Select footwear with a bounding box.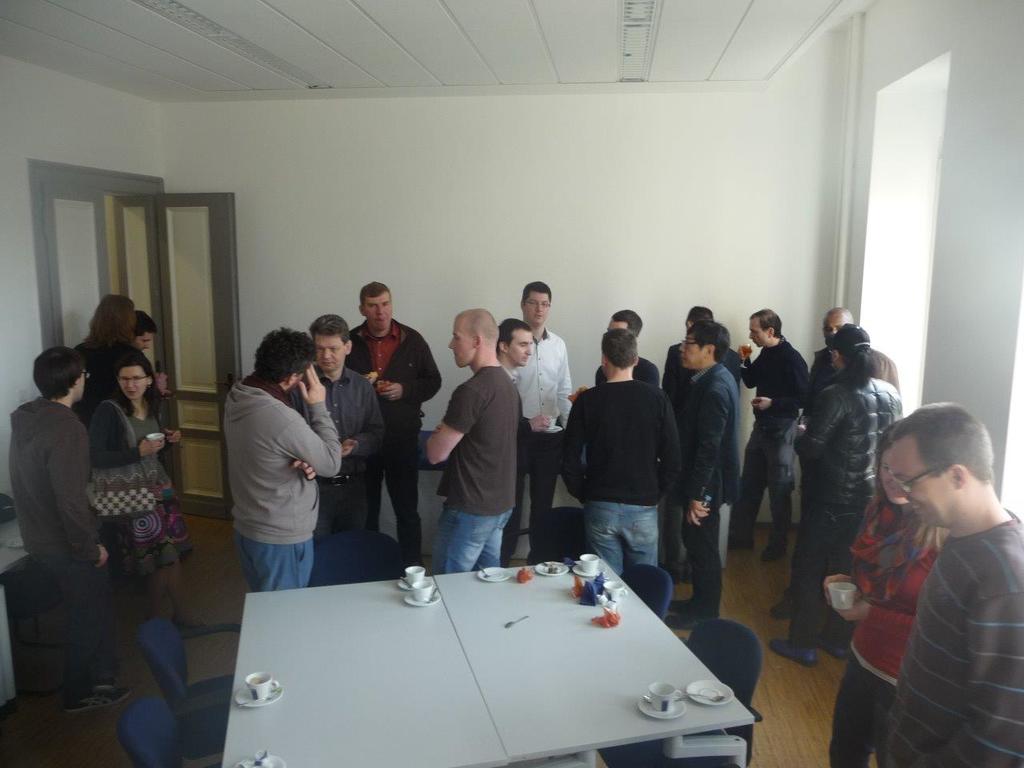
{"x1": 669, "y1": 598, "x2": 698, "y2": 612}.
